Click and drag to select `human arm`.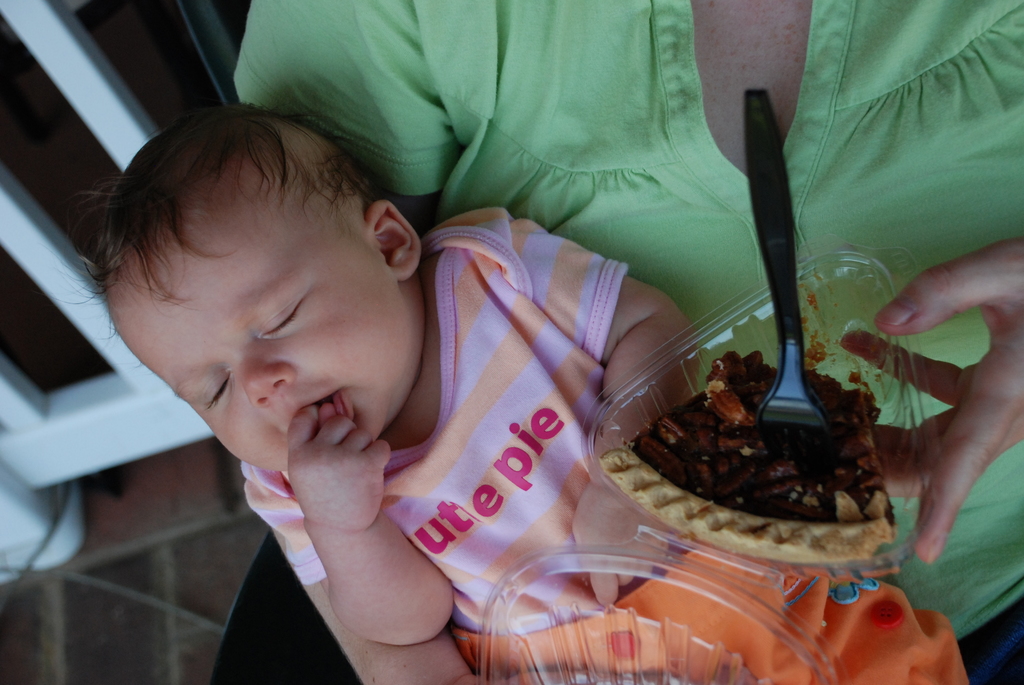
Selection: (495,210,719,609).
